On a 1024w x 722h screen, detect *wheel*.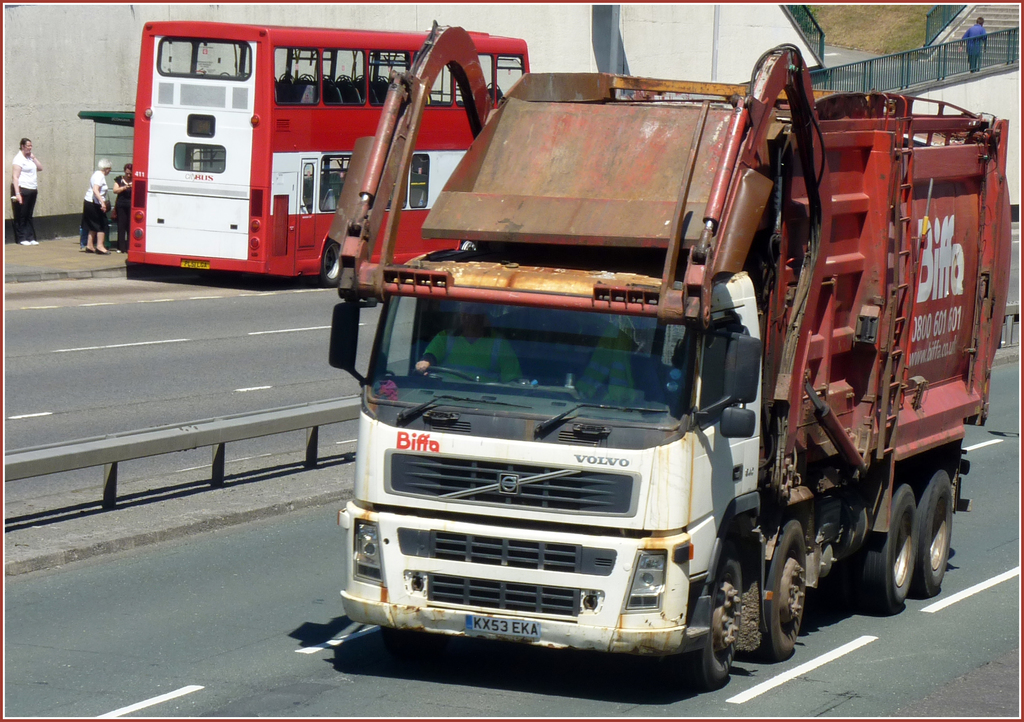
[left=319, top=240, right=343, bottom=287].
